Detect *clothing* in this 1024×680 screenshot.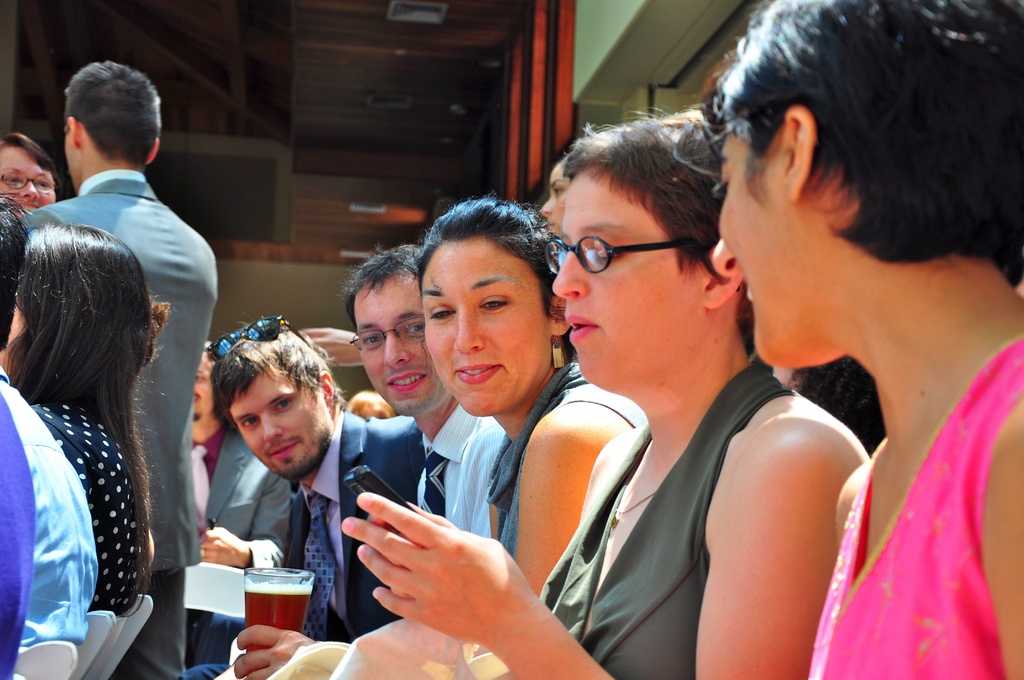
Detection: 26:394:159:656.
